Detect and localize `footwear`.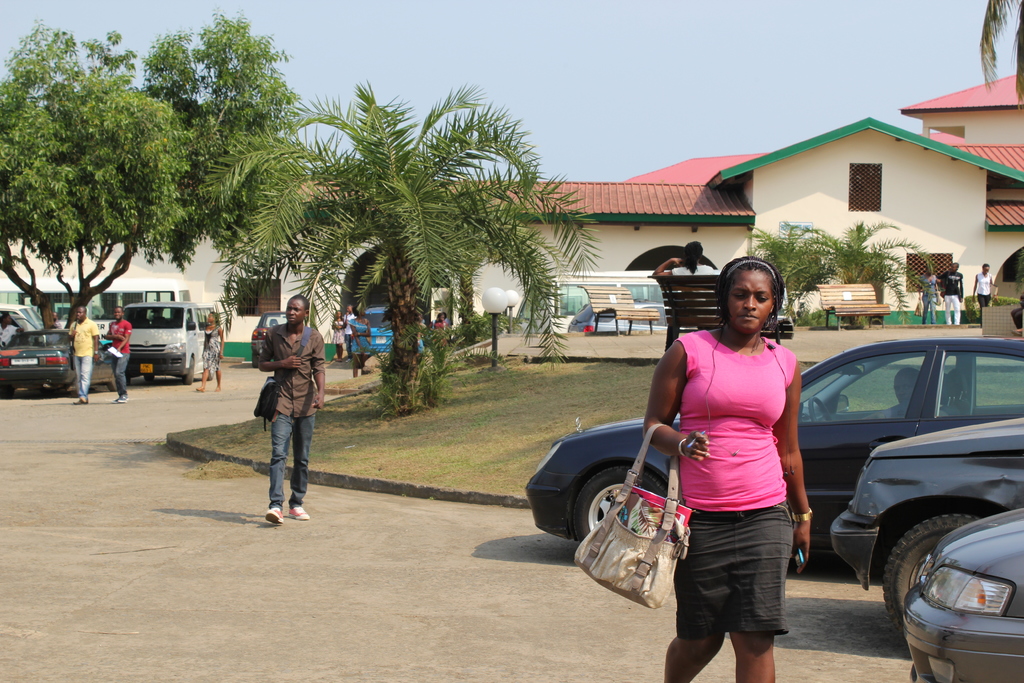
Localized at [left=260, top=504, right=281, bottom=529].
